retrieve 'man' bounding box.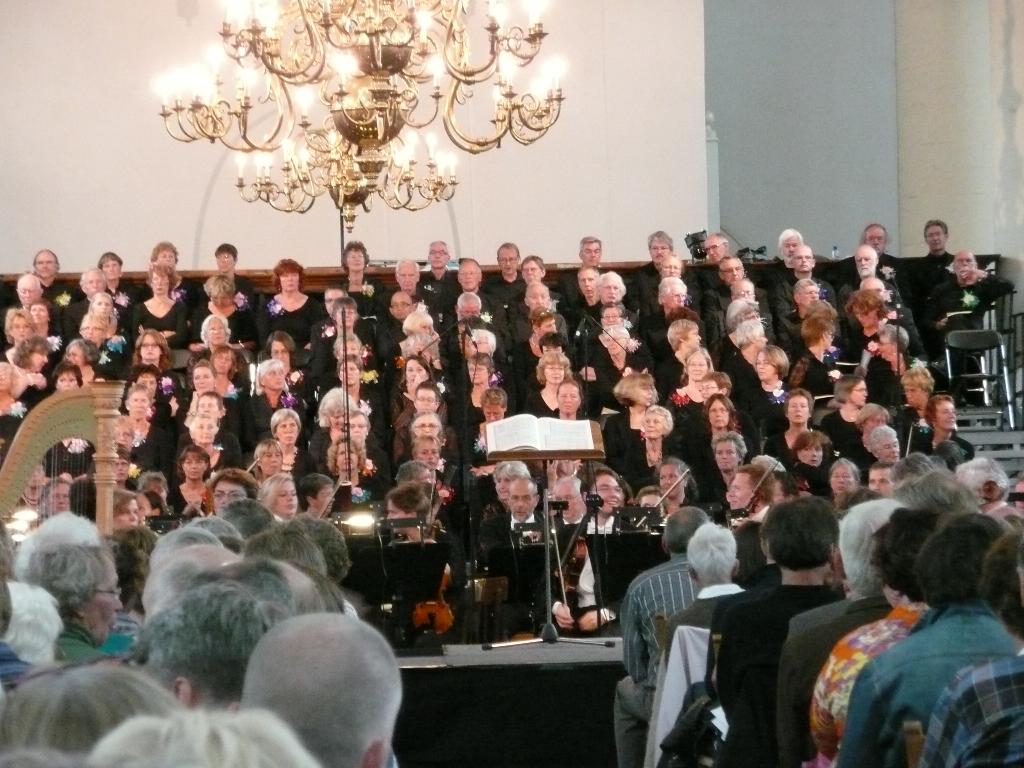
Bounding box: [607, 499, 712, 767].
